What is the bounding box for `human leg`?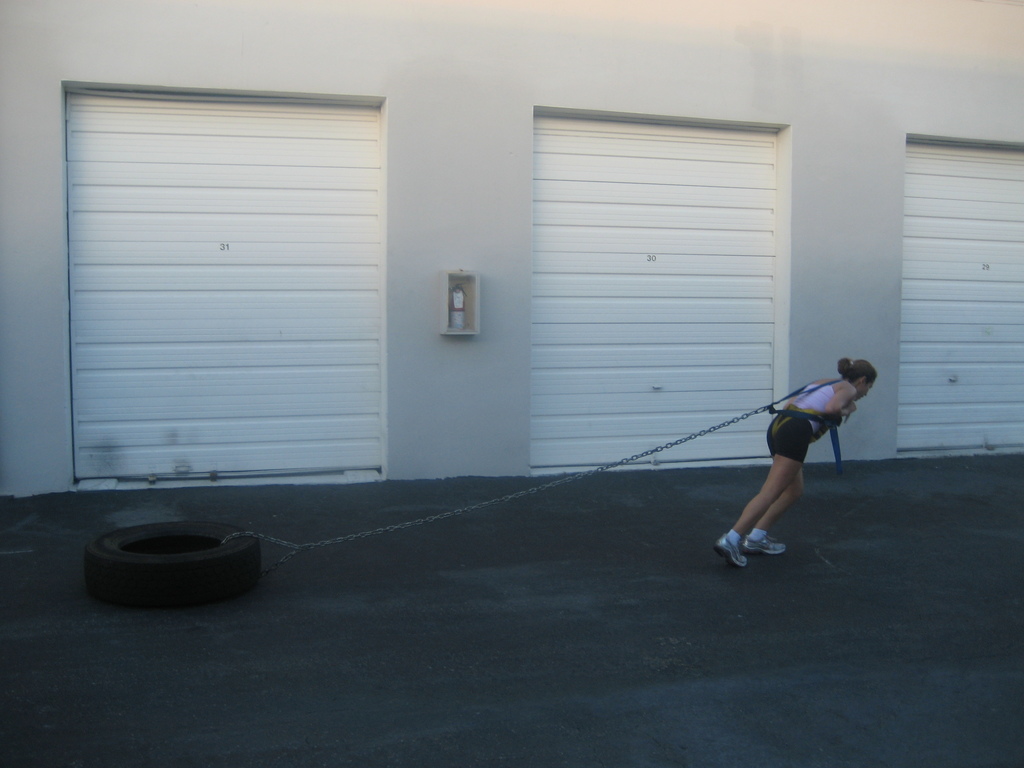
<region>743, 410, 808, 558</region>.
